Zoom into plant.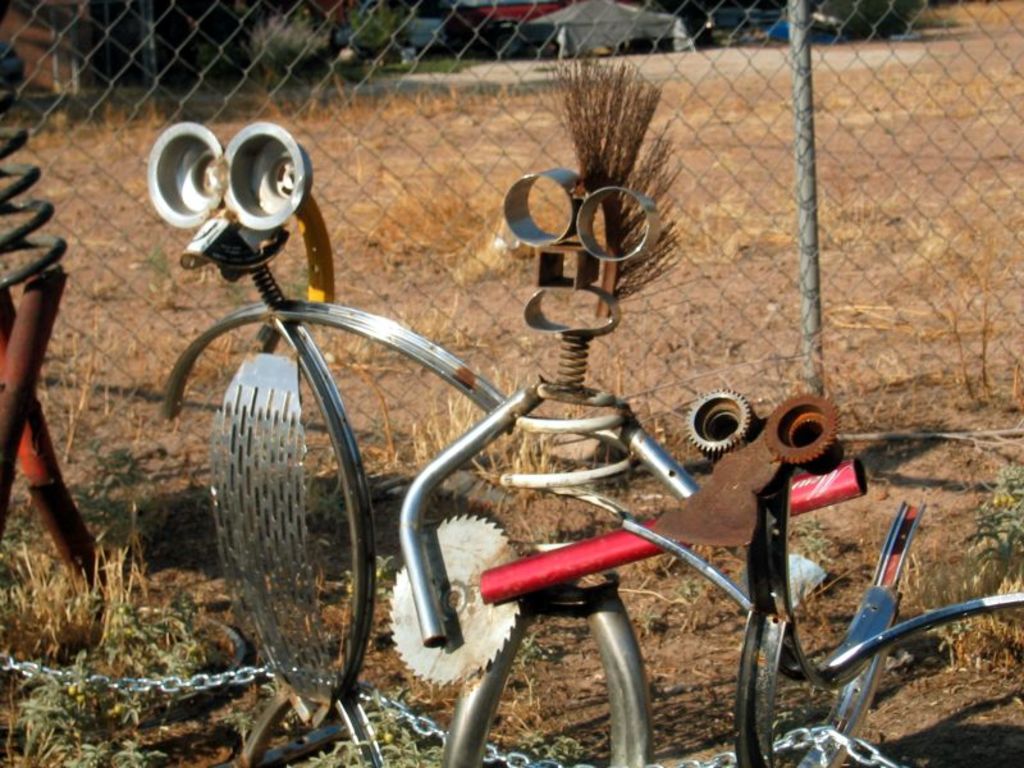
Zoom target: [782, 515, 836, 613].
